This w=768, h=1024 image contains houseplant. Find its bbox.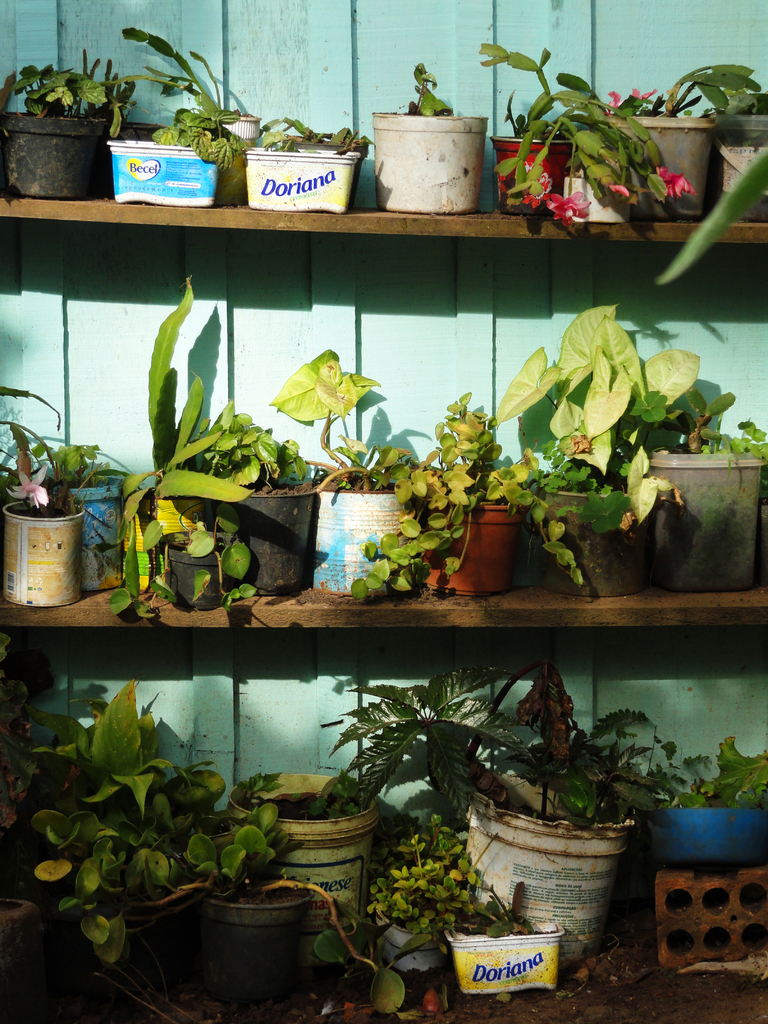
region(641, 379, 767, 598).
